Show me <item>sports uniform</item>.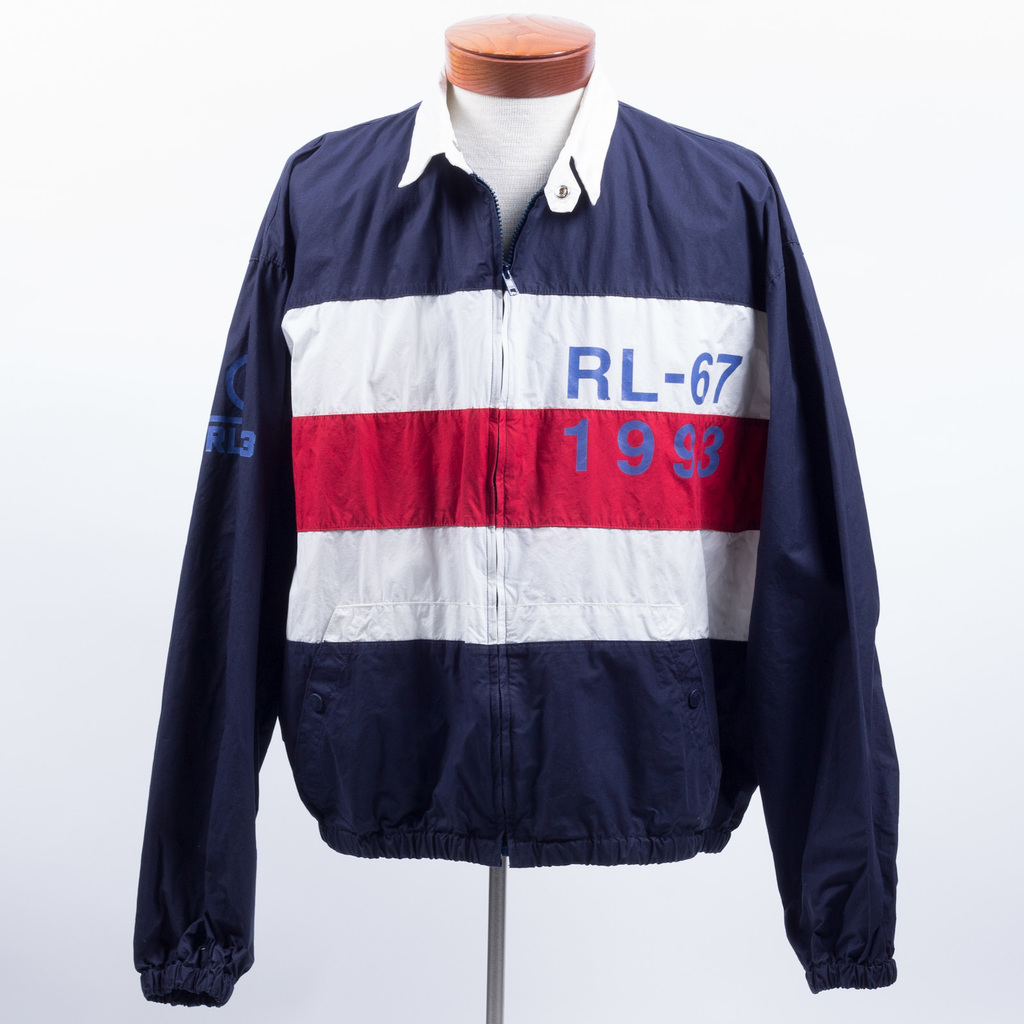
<item>sports uniform</item> is here: {"left": 184, "top": 96, "right": 859, "bottom": 935}.
